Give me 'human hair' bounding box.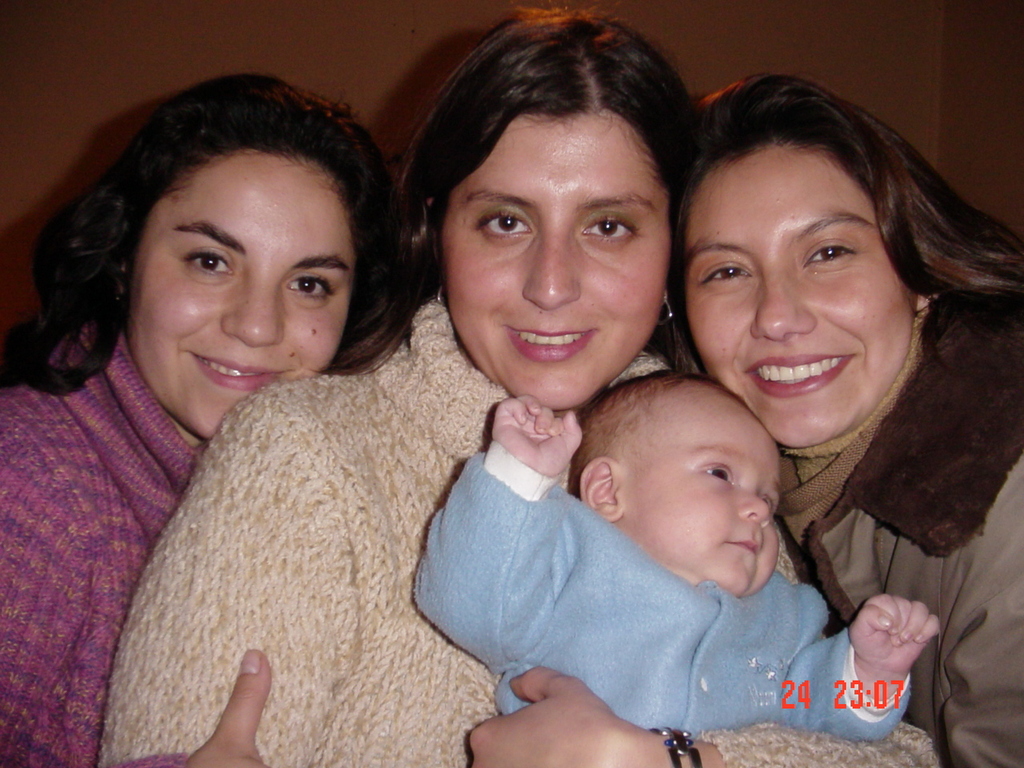
bbox=[39, 85, 407, 413].
